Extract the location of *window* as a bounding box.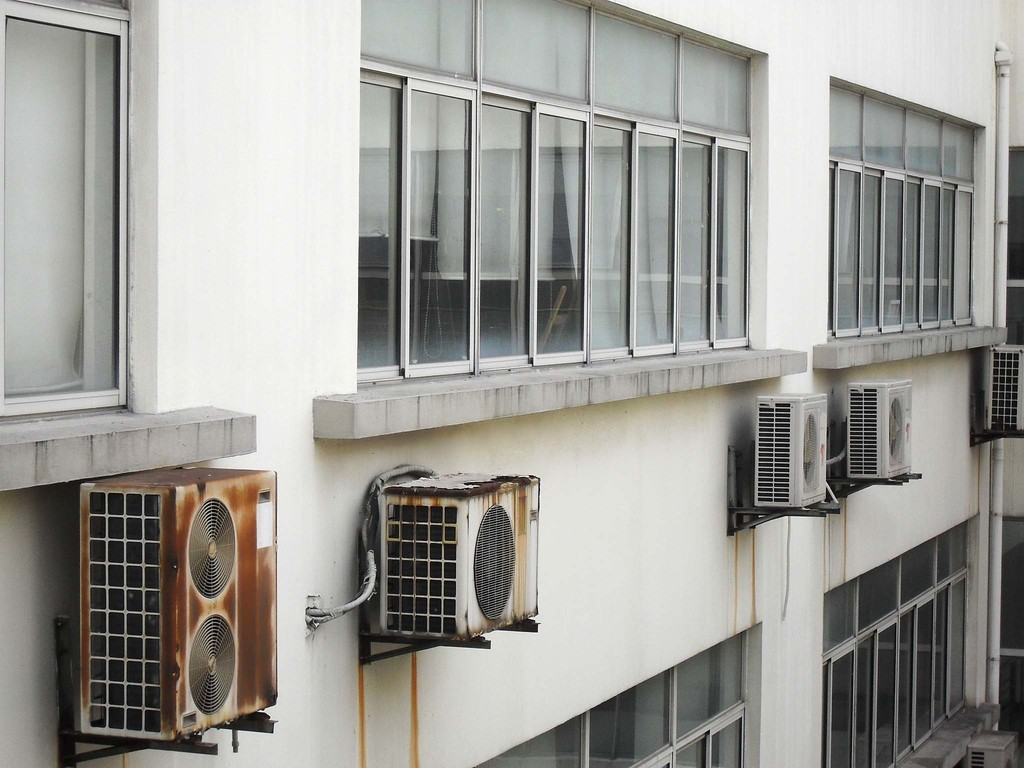
<box>476,632,748,767</box>.
